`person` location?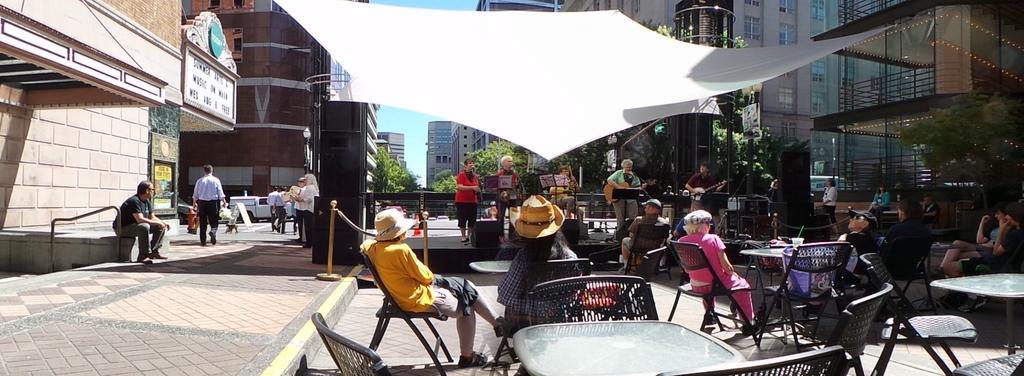
box=[946, 195, 1023, 260]
